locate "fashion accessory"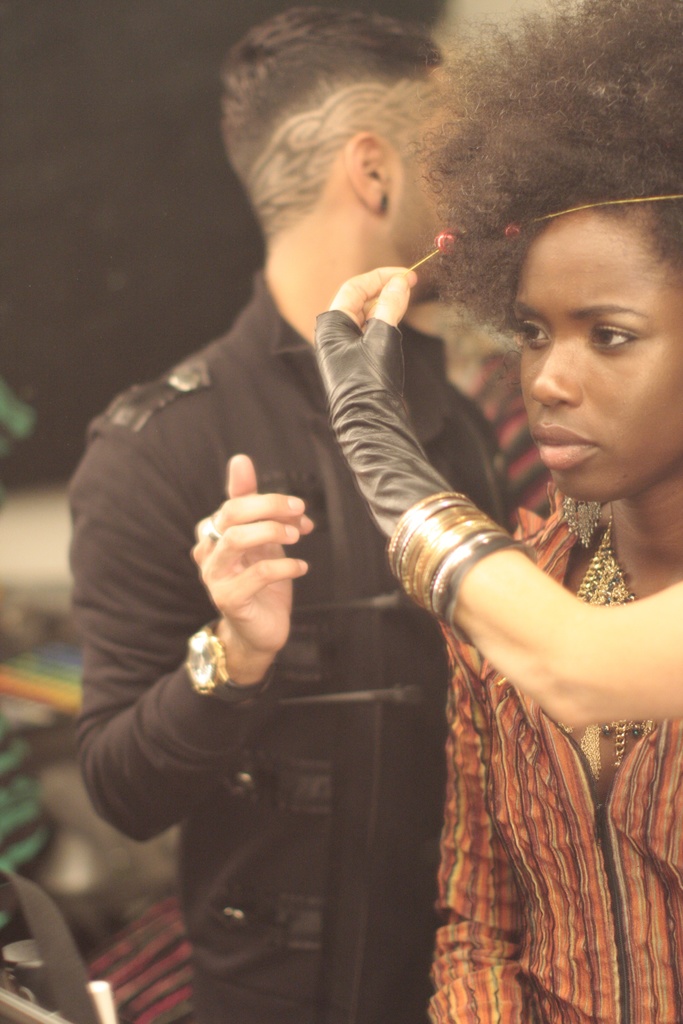
[left=376, top=188, right=391, bottom=216]
